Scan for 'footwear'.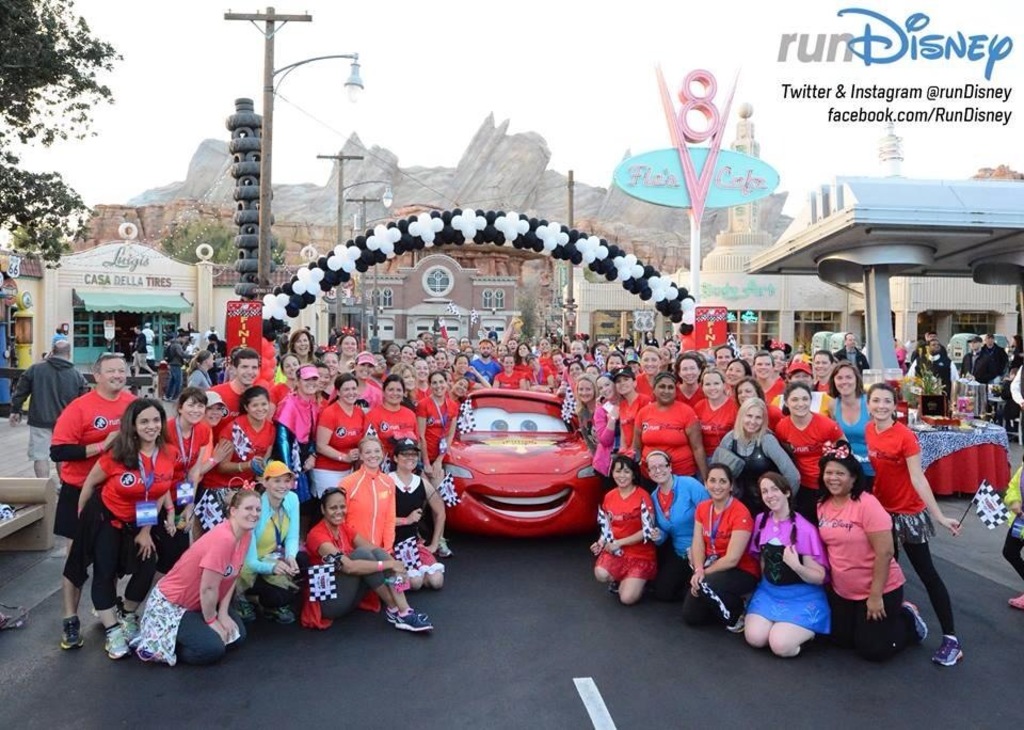
Scan result: BBox(437, 538, 452, 558).
